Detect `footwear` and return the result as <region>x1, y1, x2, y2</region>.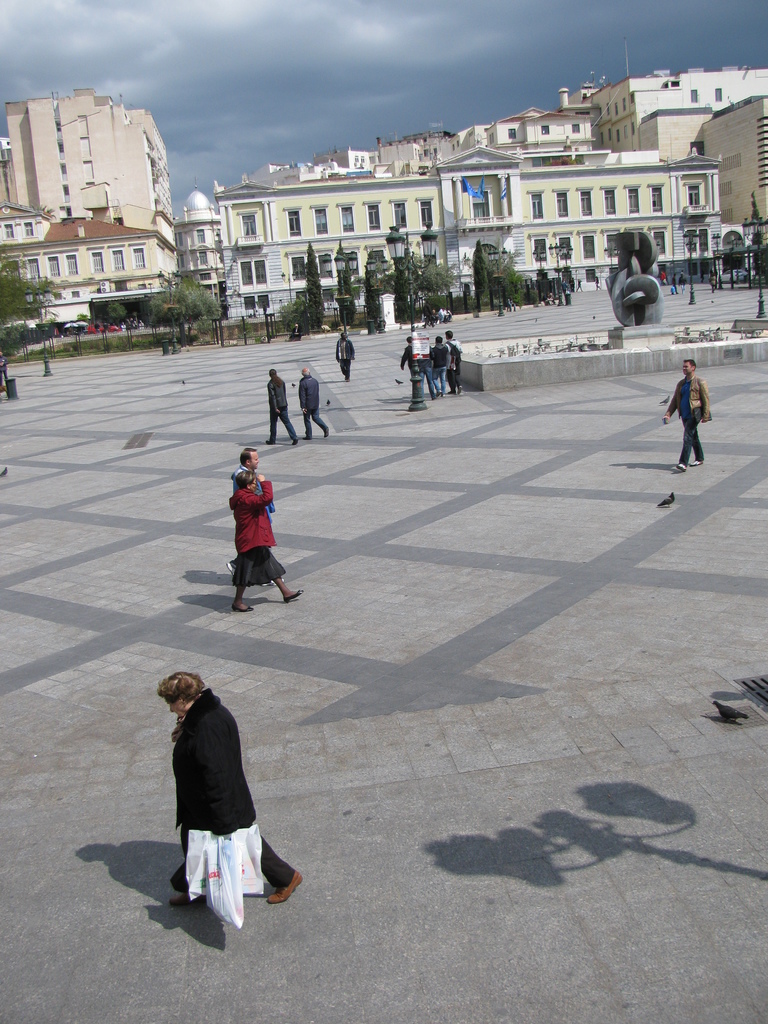
<region>686, 456, 704, 467</region>.
